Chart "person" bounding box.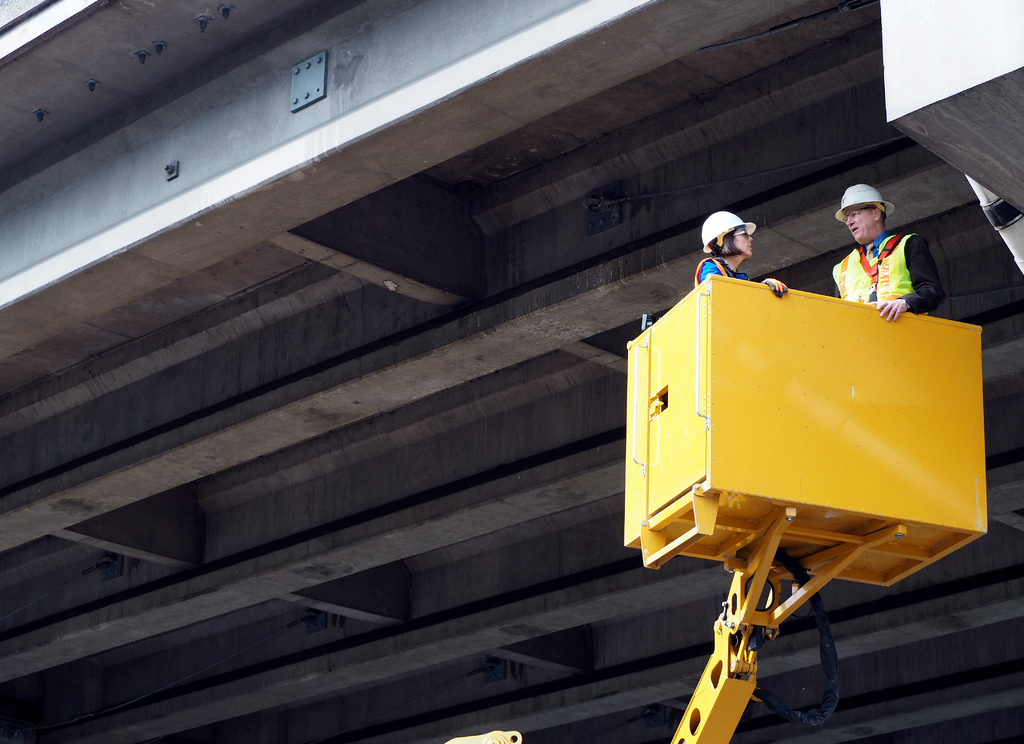
Charted: bbox=[691, 204, 792, 299].
